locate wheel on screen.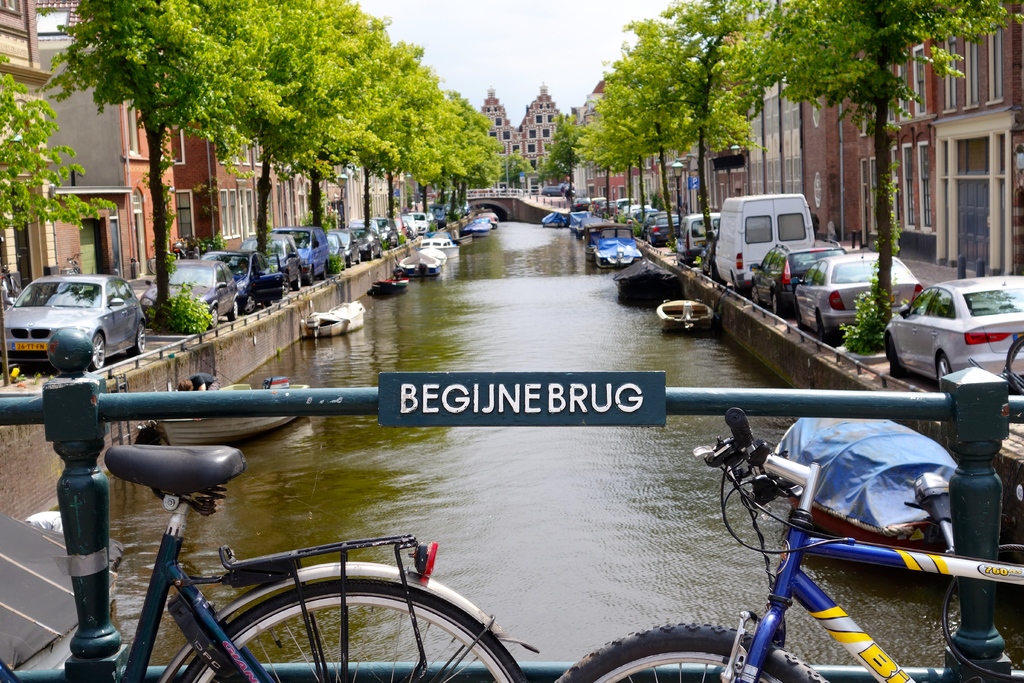
On screen at bbox(381, 250, 382, 259).
